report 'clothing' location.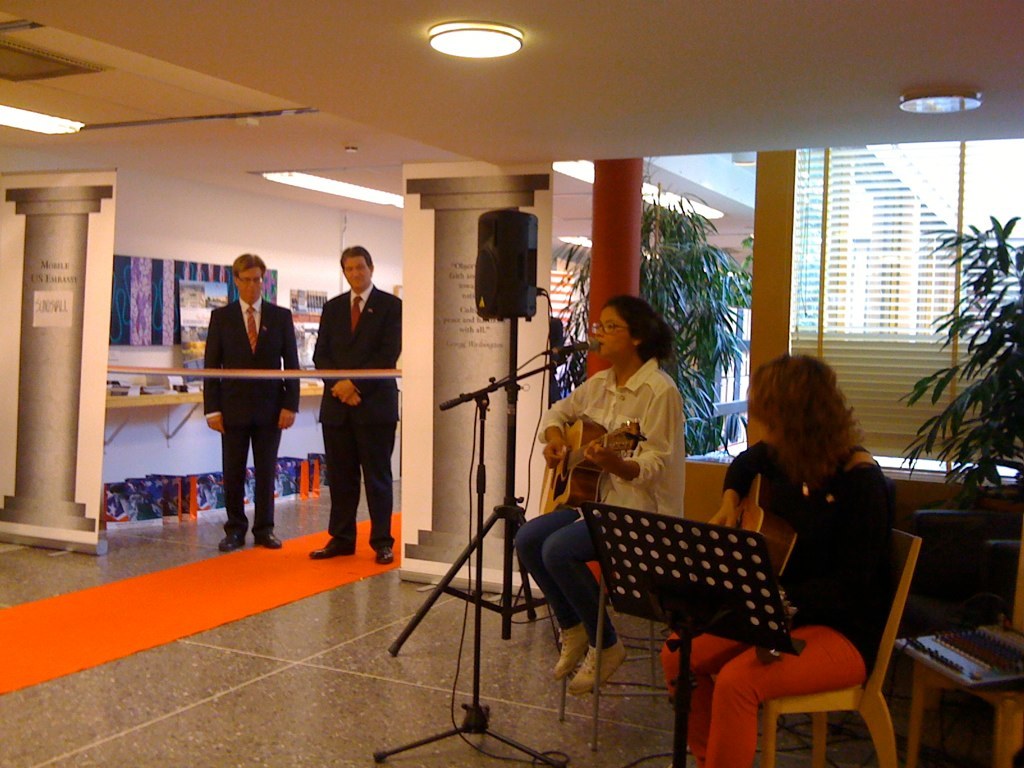
Report: x1=175, y1=251, x2=293, y2=528.
